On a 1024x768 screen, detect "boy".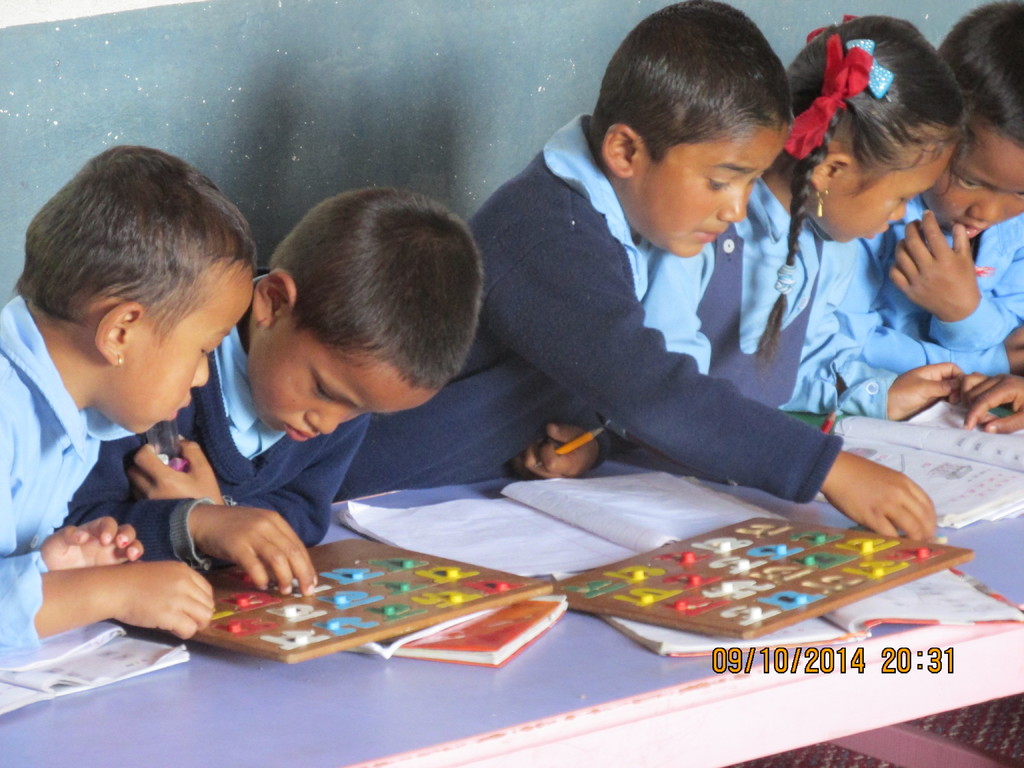
<region>0, 143, 255, 651</region>.
